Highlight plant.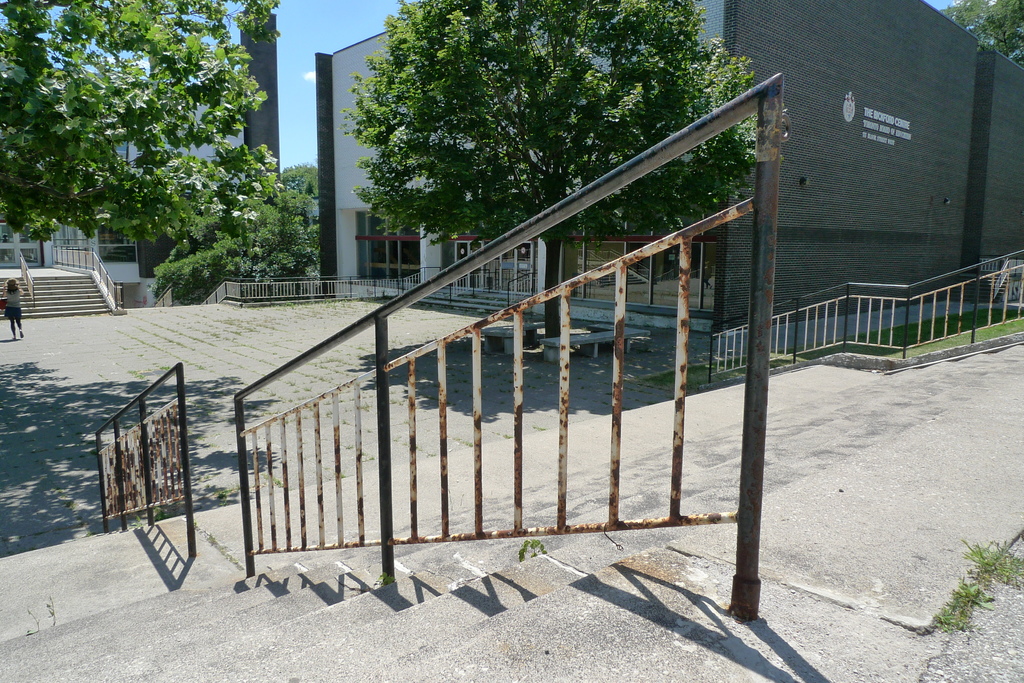
Highlighted region: {"left": 191, "top": 361, "right": 207, "bottom": 371}.
